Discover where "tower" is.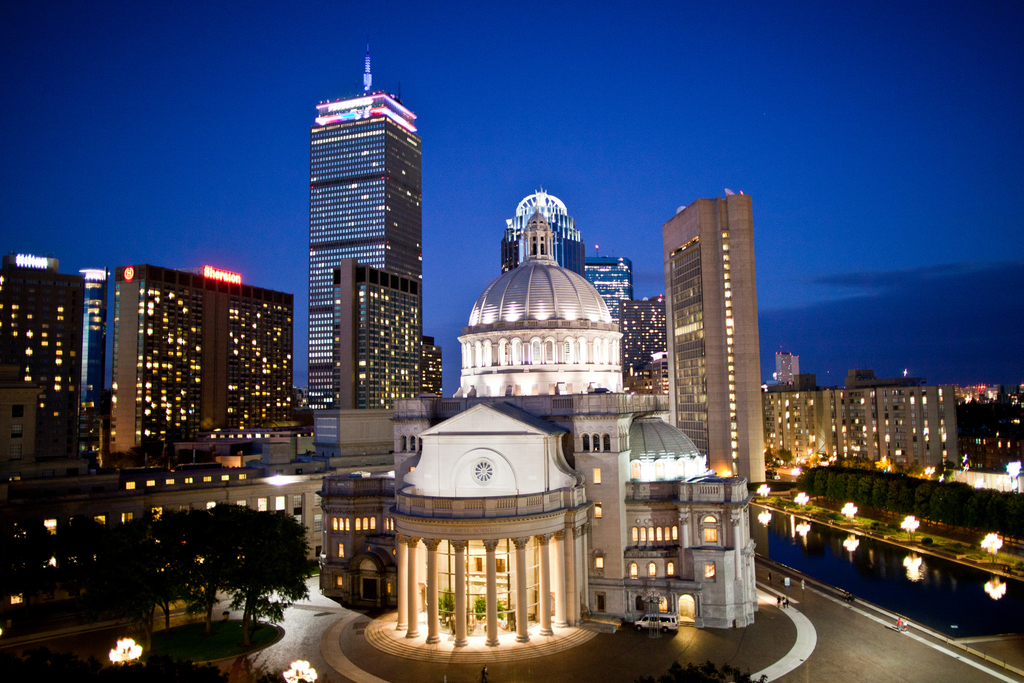
Discovered at x1=618, y1=308, x2=671, y2=414.
